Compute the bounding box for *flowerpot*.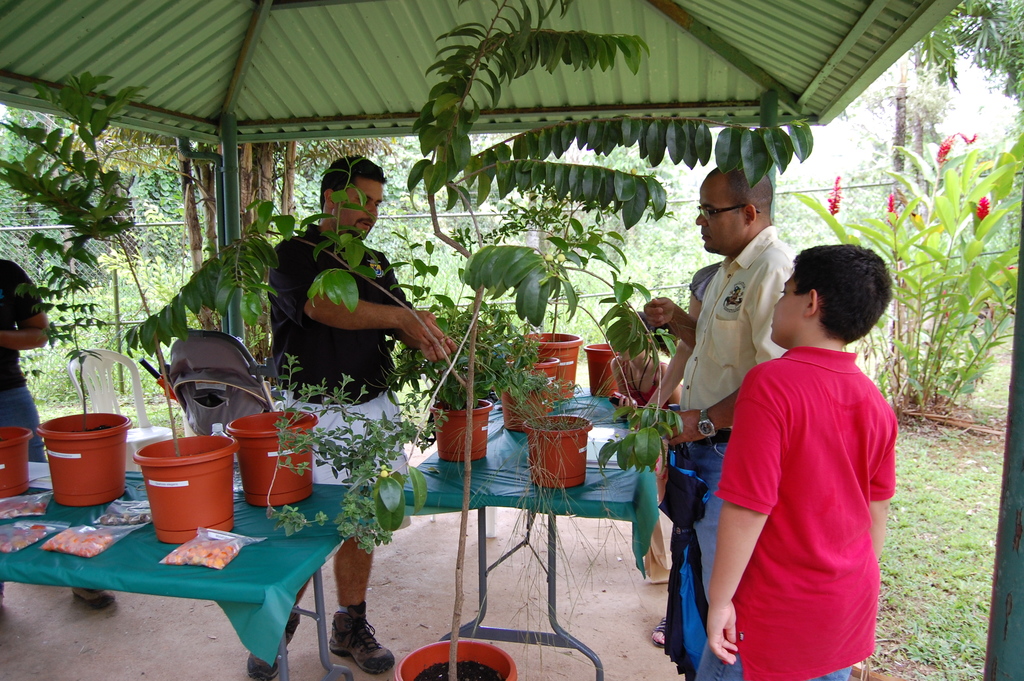
524, 413, 595, 491.
